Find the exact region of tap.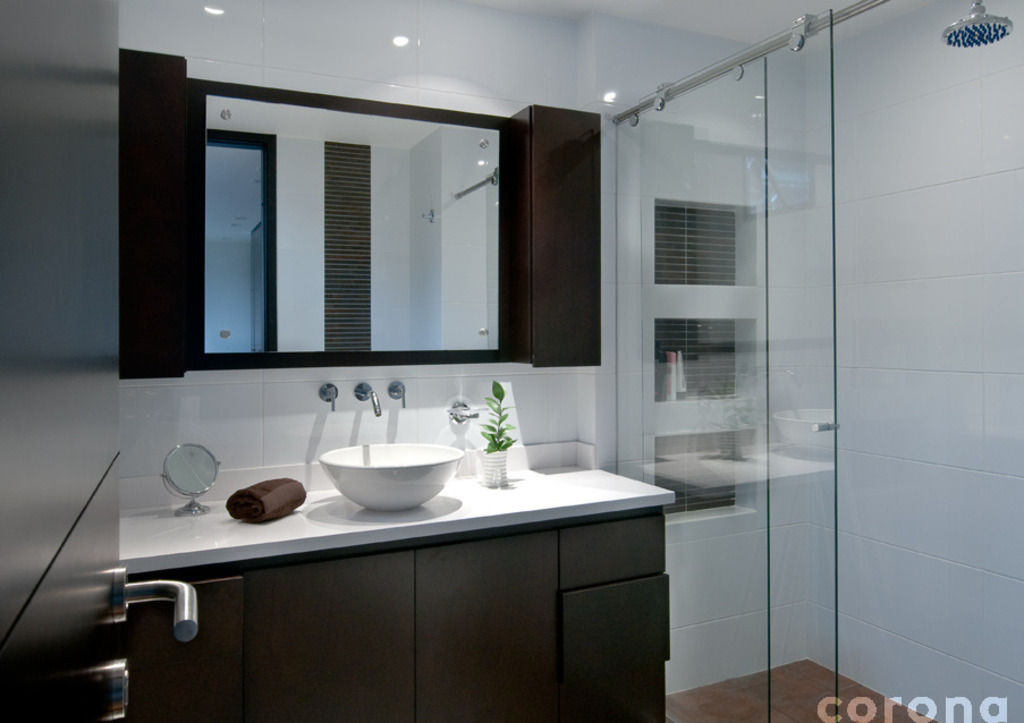
Exact region: {"left": 353, "top": 385, "right": 383, "bottom": 415}.
